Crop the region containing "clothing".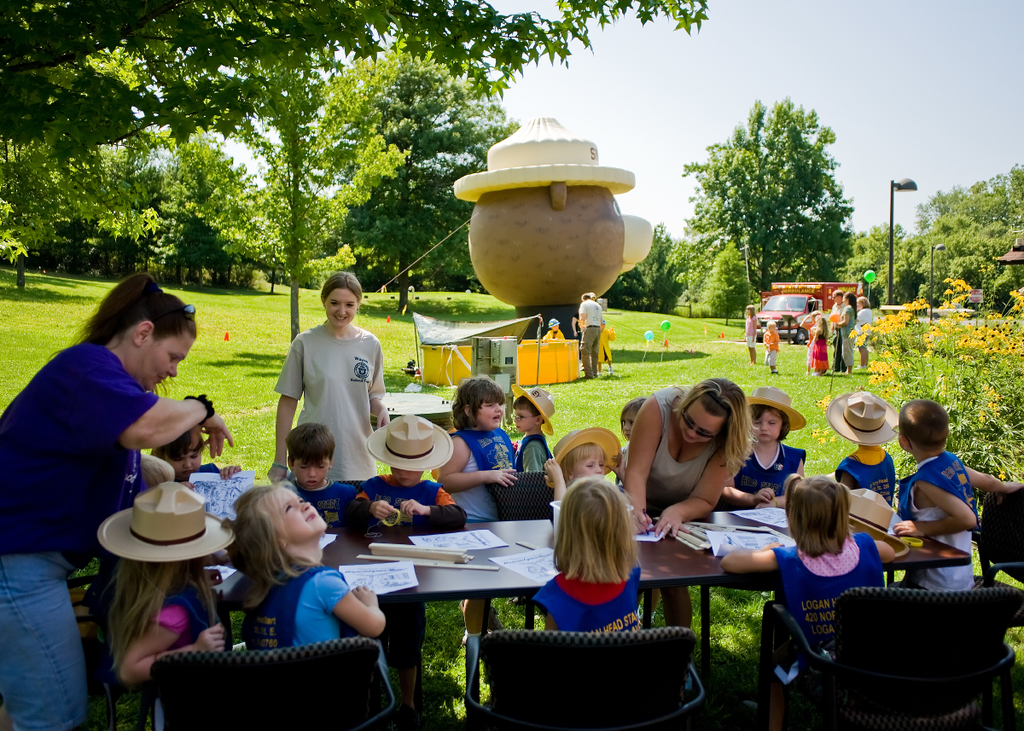
Crop region: Rect(531, 576, 658, 641).
